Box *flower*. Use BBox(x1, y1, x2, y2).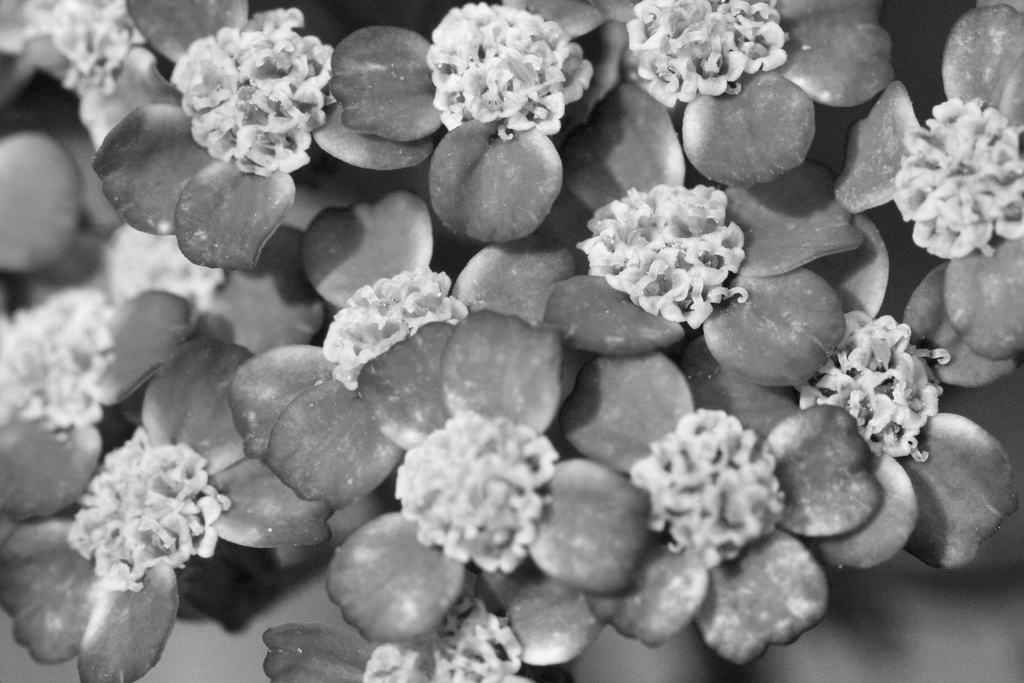
BBox(399, 407, 558, 566).
